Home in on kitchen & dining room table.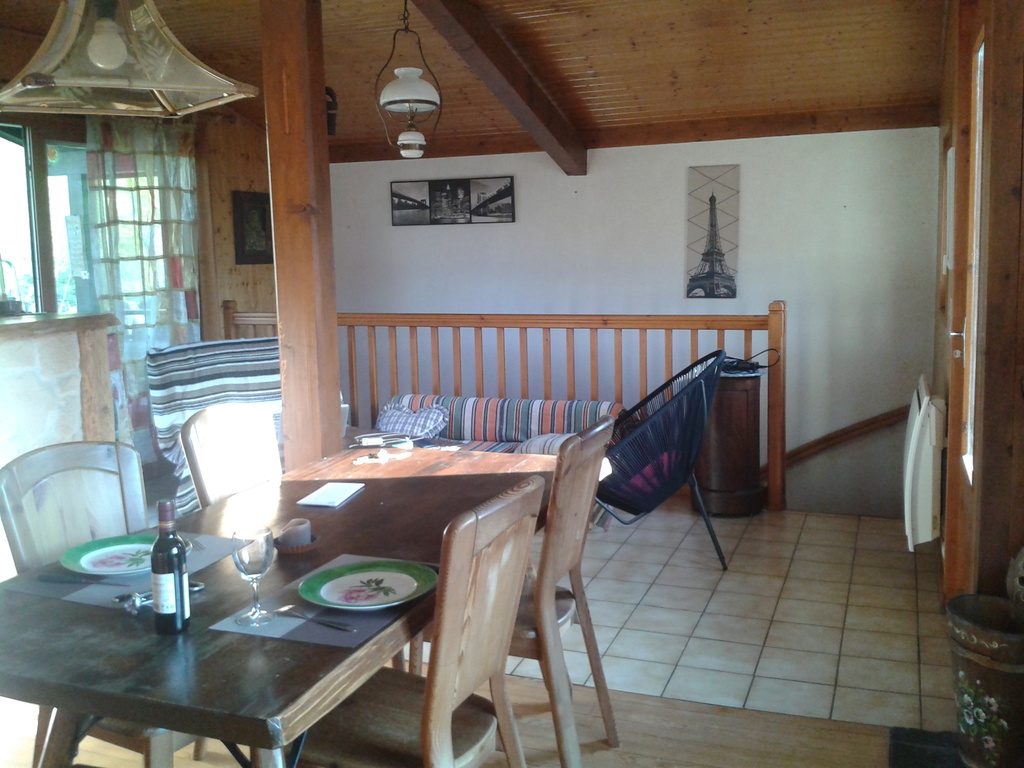
Homed in at x1=0 y1=438 x2=613 y2=767.
